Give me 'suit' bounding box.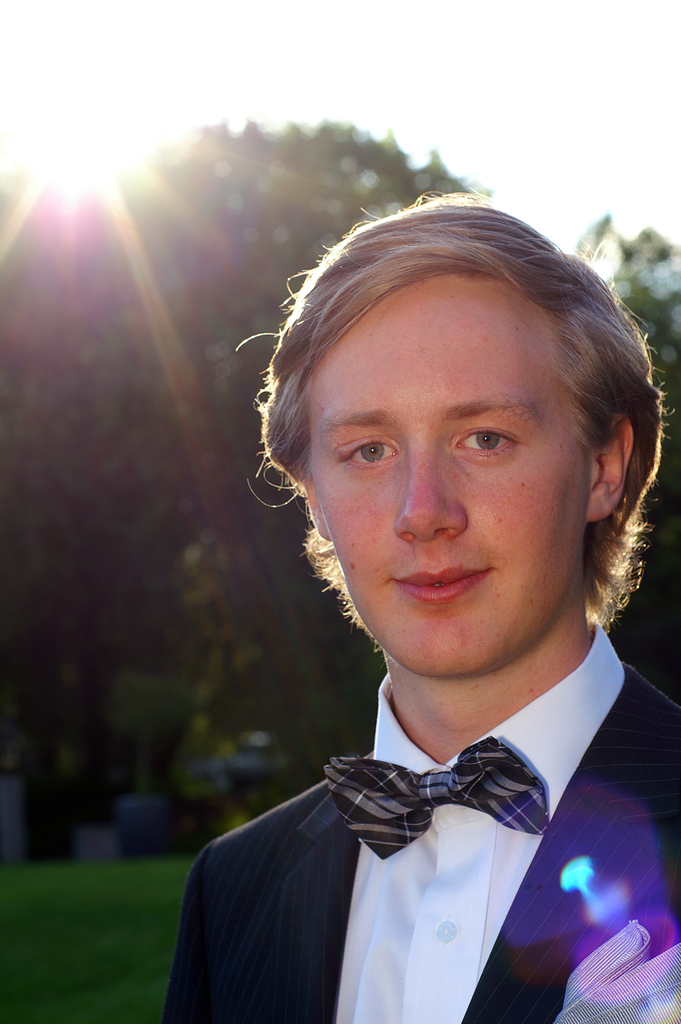
bbox(158, 637, 680, 1015).
